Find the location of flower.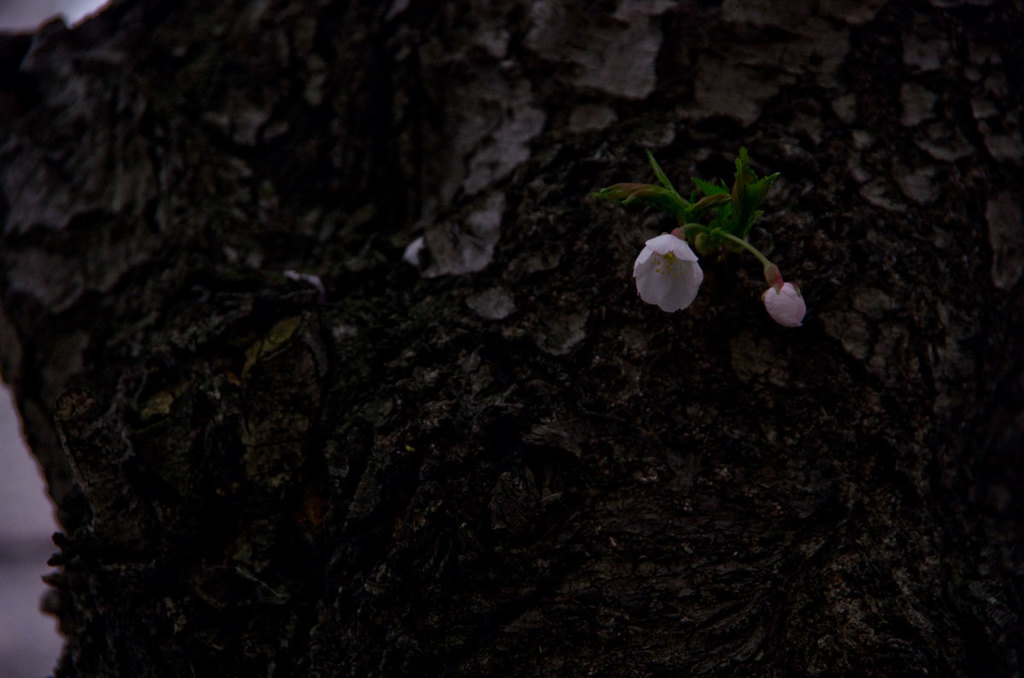
Location: crop(648, 215, 726, 308).
